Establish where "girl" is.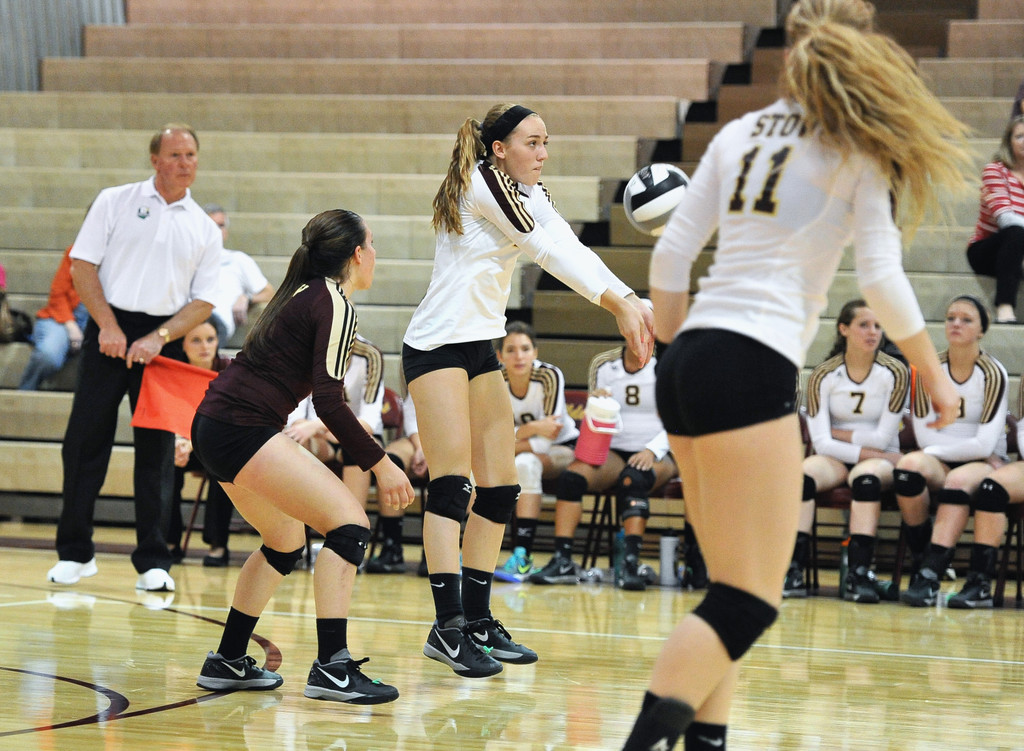
Established at 397,98,666,684.
